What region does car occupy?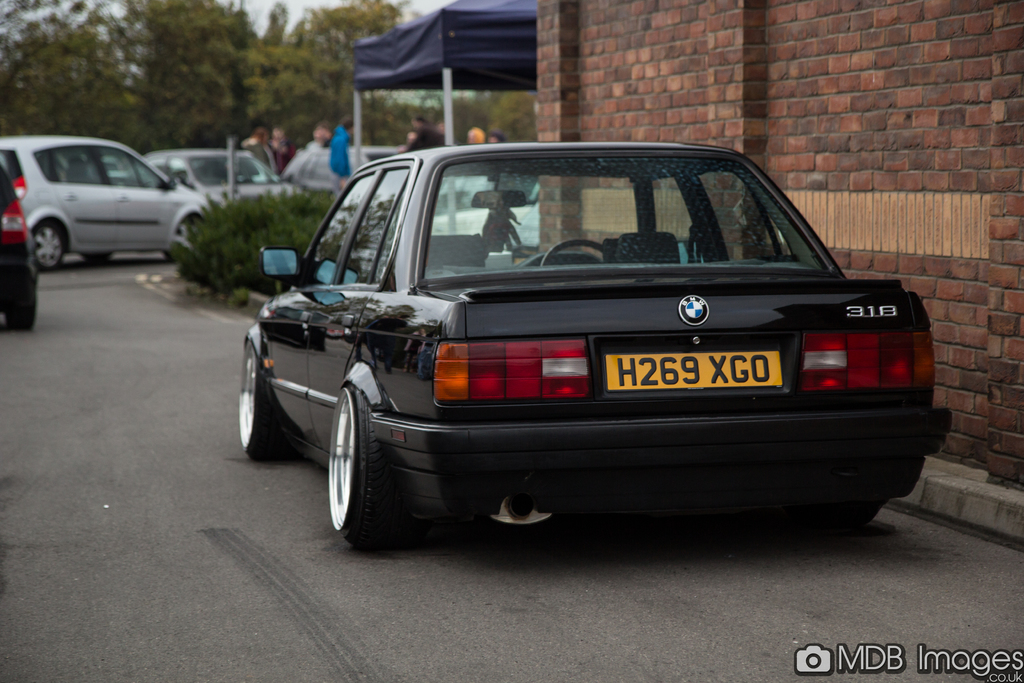
BBox(281, 142, 405, 197).
